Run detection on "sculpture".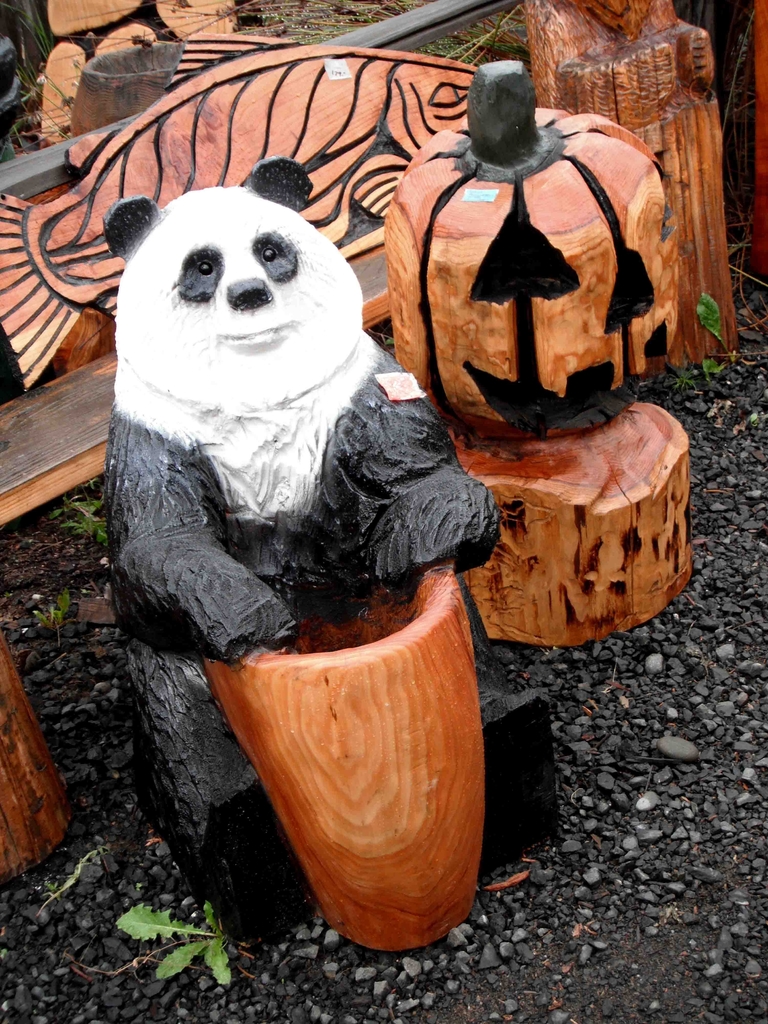
Result: Rect(90, 150, 564, 979).
